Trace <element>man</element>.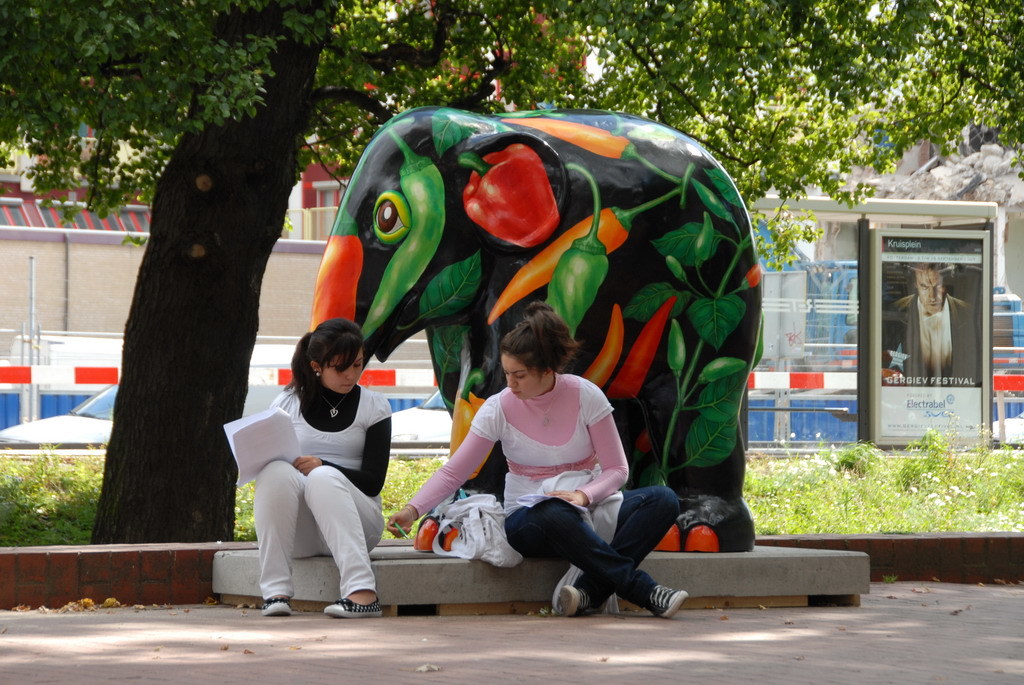
Traced to {"x1": 885, "y1": 257, "x2": 980, "y2": 384}.
